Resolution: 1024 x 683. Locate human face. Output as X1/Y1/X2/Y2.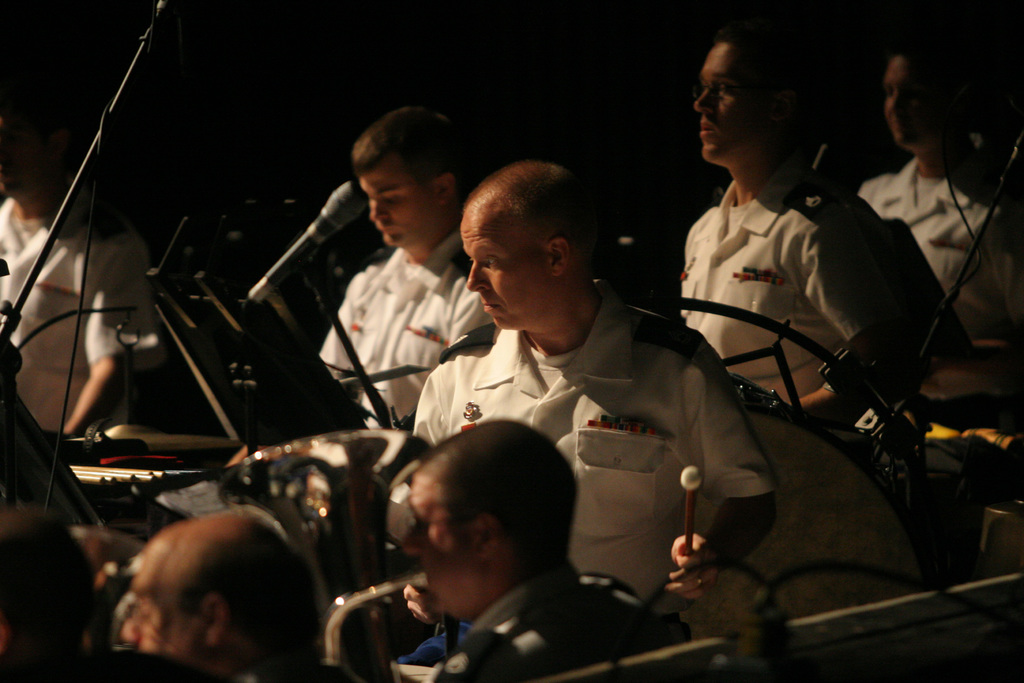
401/472/486/619.
